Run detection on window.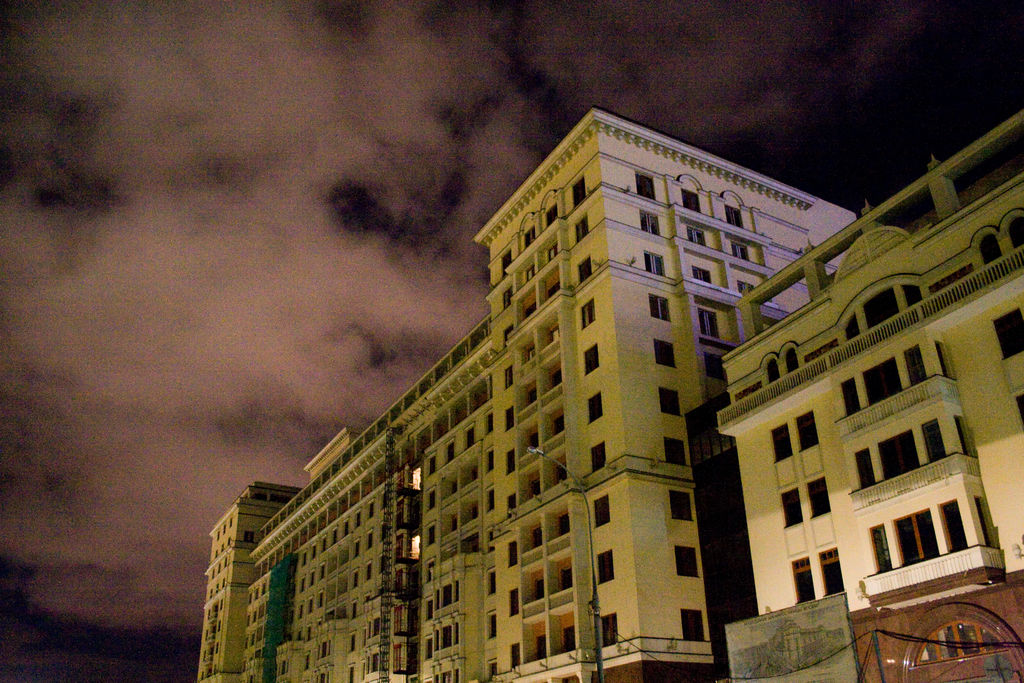
Result: (521,420,541,451).
